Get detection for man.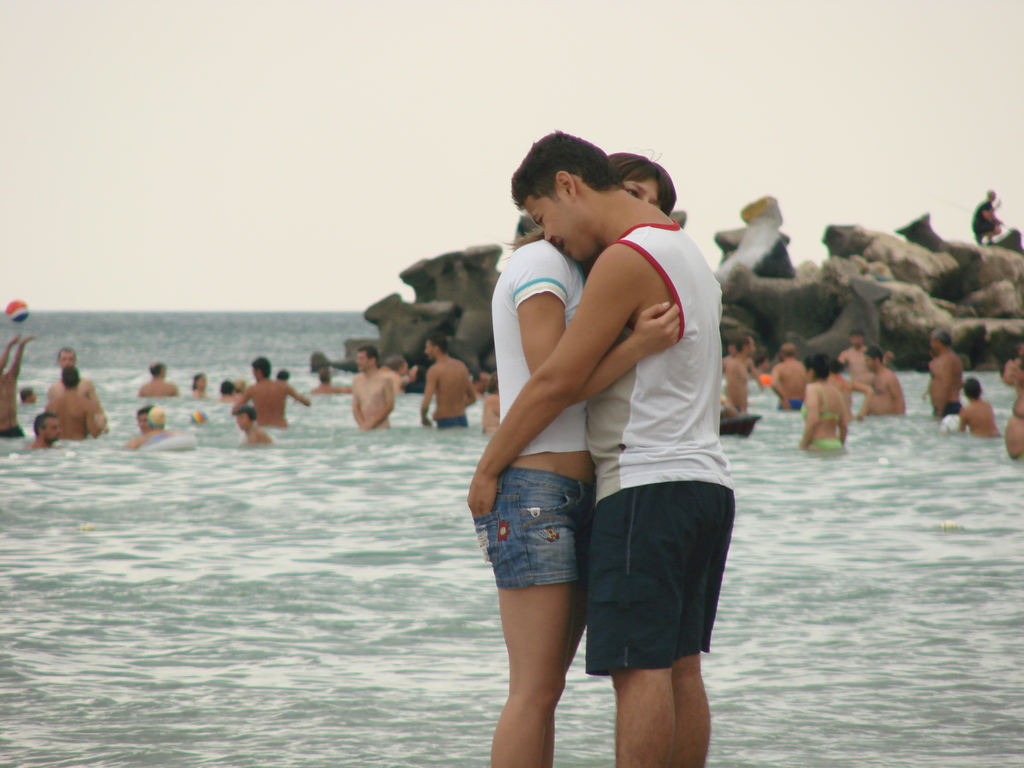
Detection: {"x1": 313, "y1": 364, "x2": 351, "y2": 392}.
